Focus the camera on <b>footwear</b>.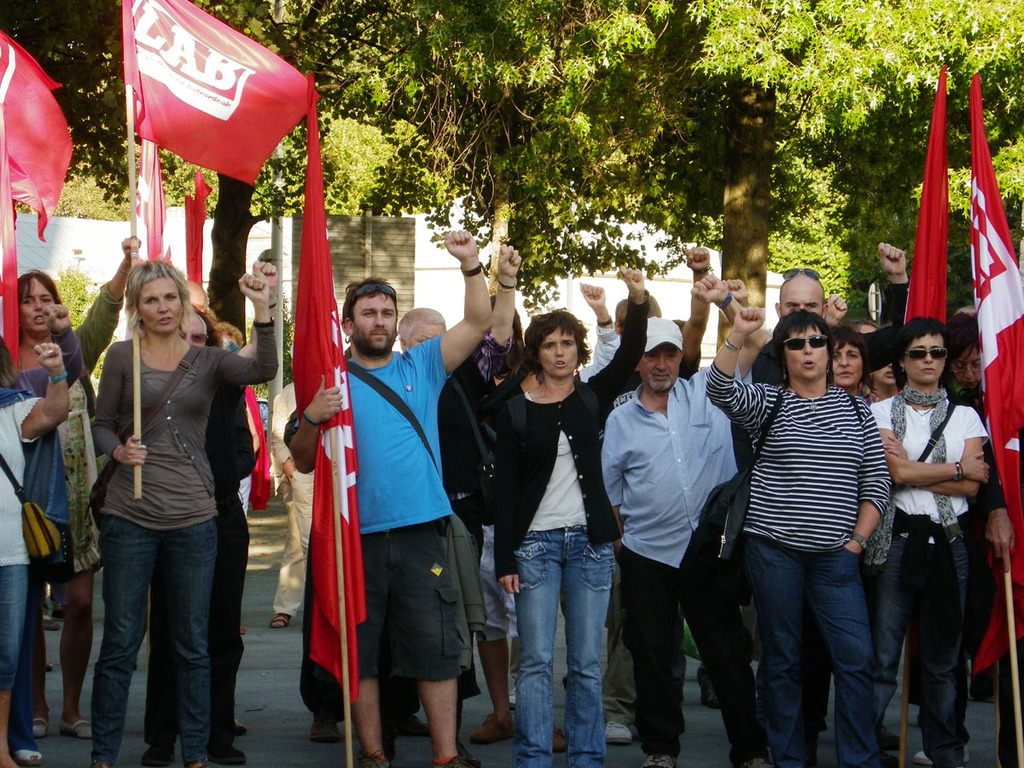
Focus region: bbox(882, 724, 907, 748).
